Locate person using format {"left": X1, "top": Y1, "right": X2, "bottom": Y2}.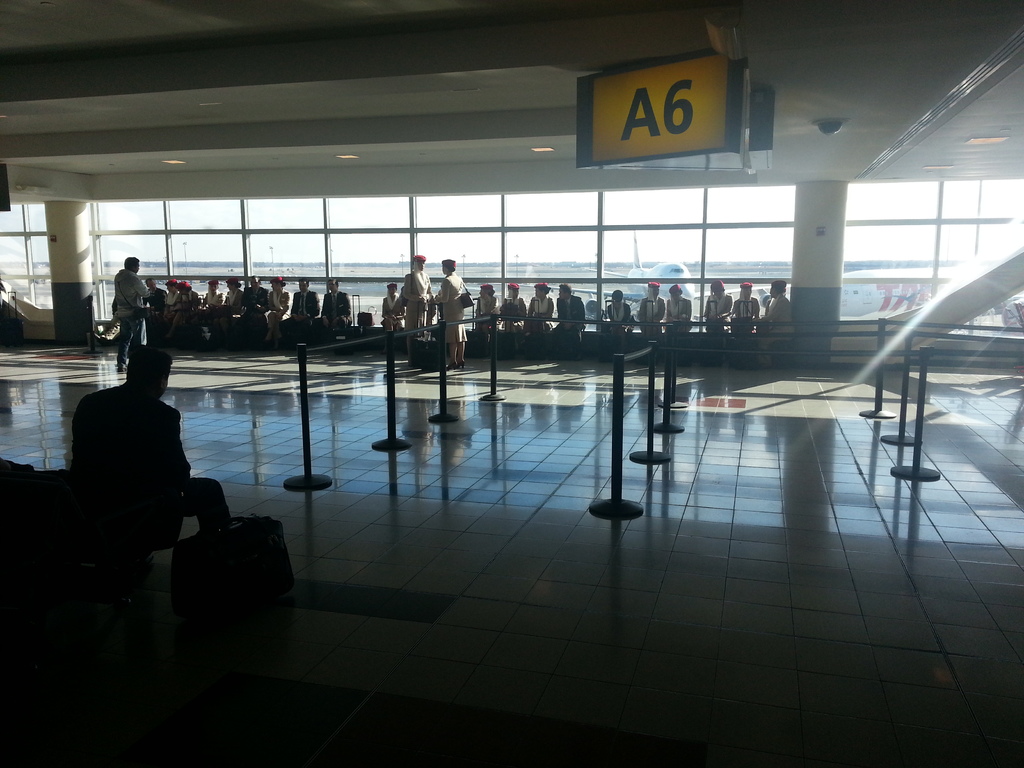
{"left": 321, "top": 271, "right": 352, "bottom": 344}.
